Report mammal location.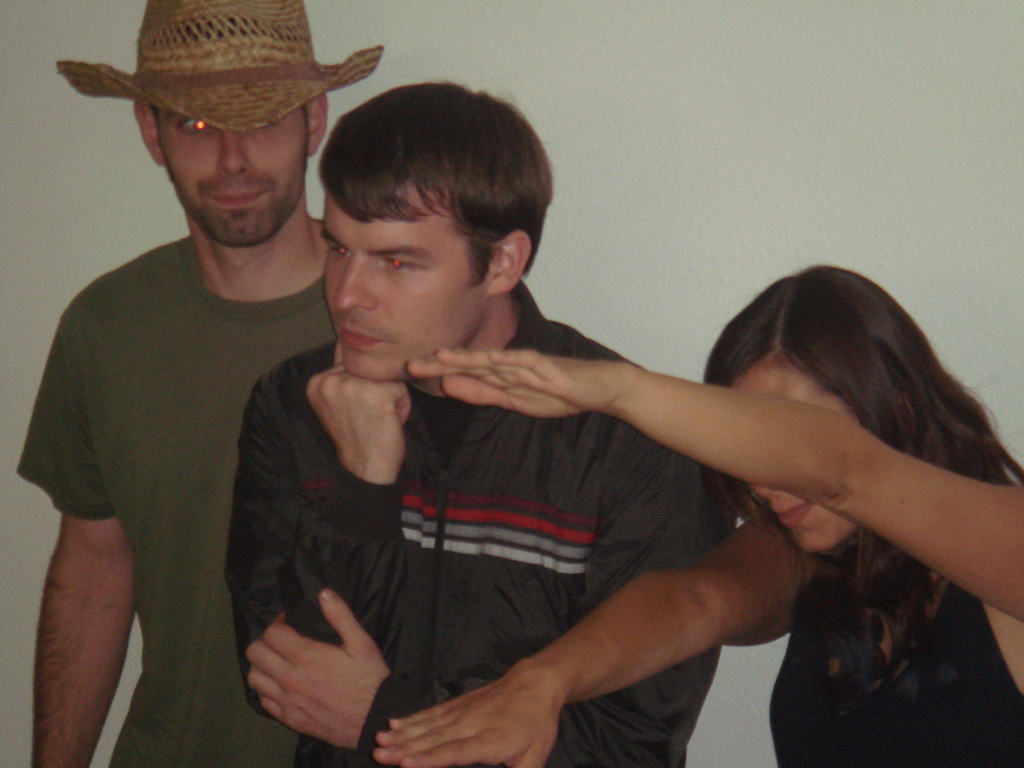
Report: x1=15, y1=33, x2=358, y2=765.
